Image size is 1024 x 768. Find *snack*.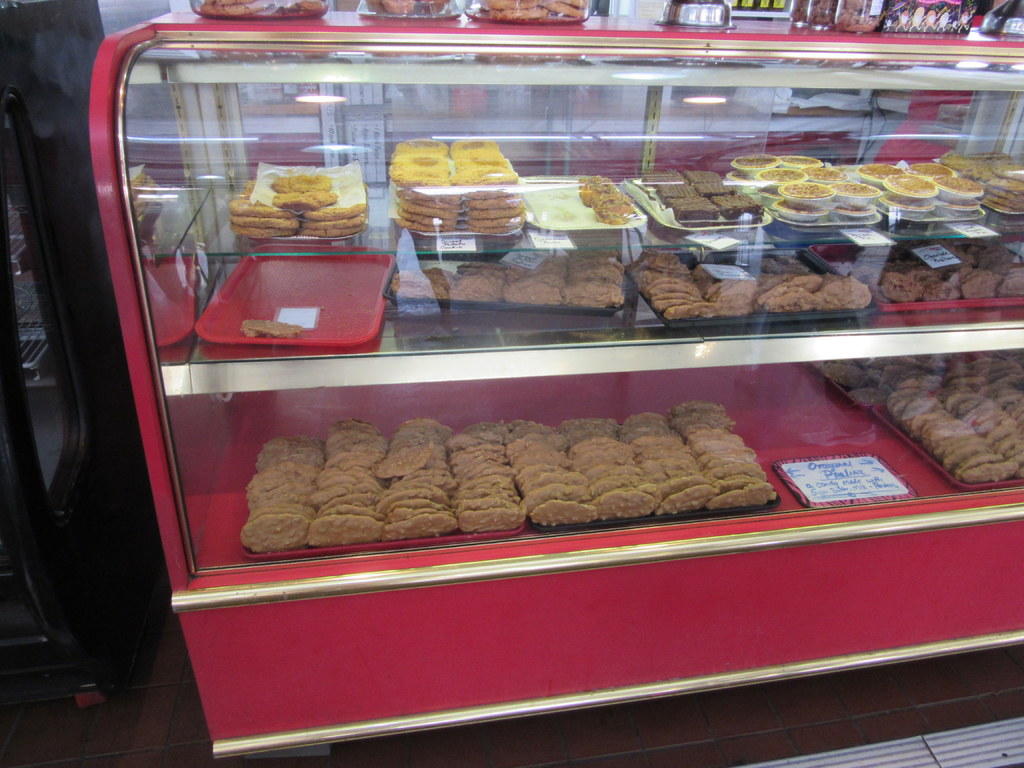
(left=226, top=163, right=365, bottom=243).
